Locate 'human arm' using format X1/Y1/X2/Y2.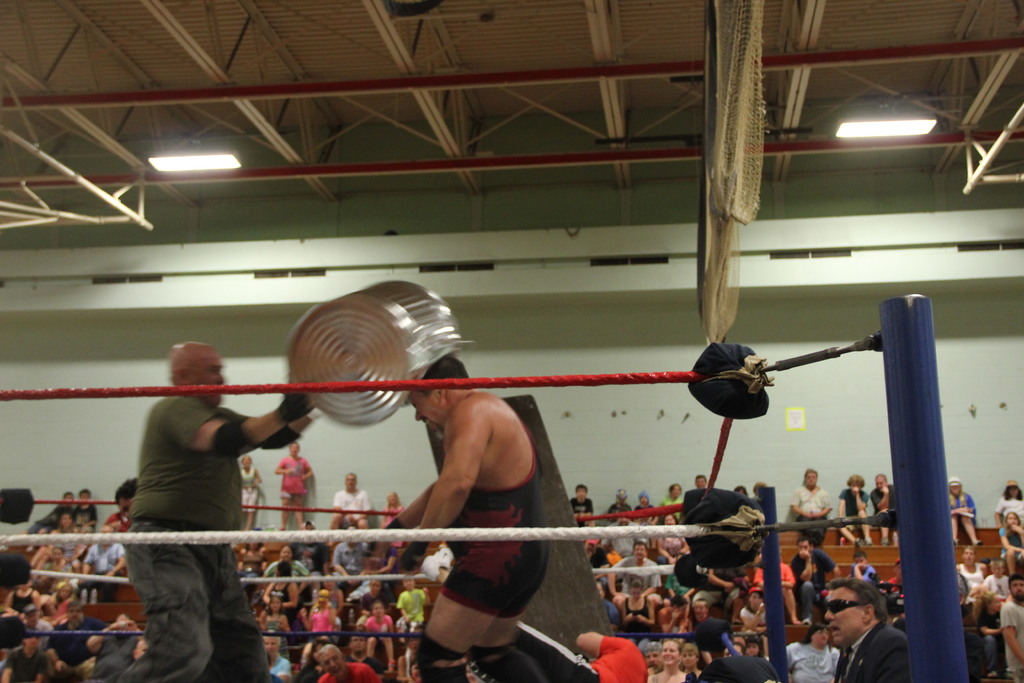
399/597/408/621.
